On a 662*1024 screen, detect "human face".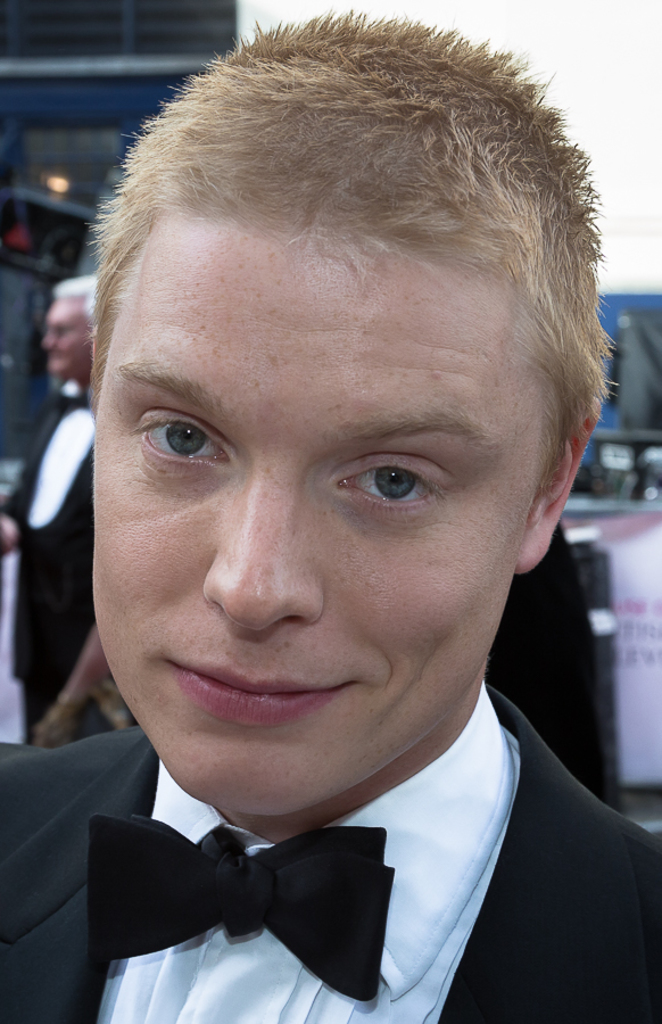
81/247/514/835.
